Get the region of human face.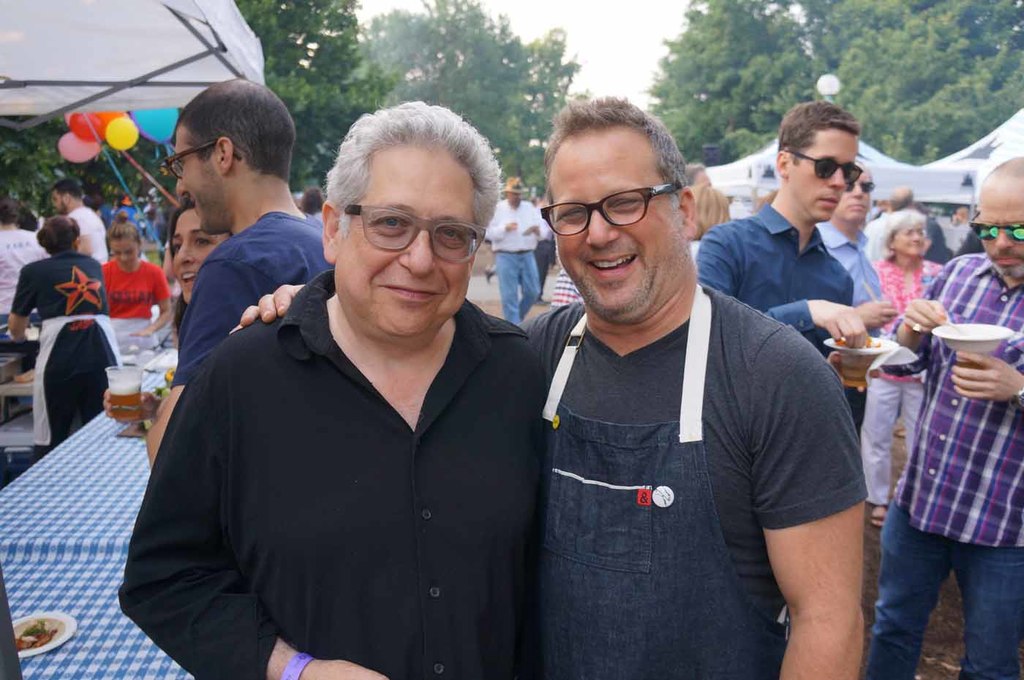
select_region(976, 181, 1023, 273).
